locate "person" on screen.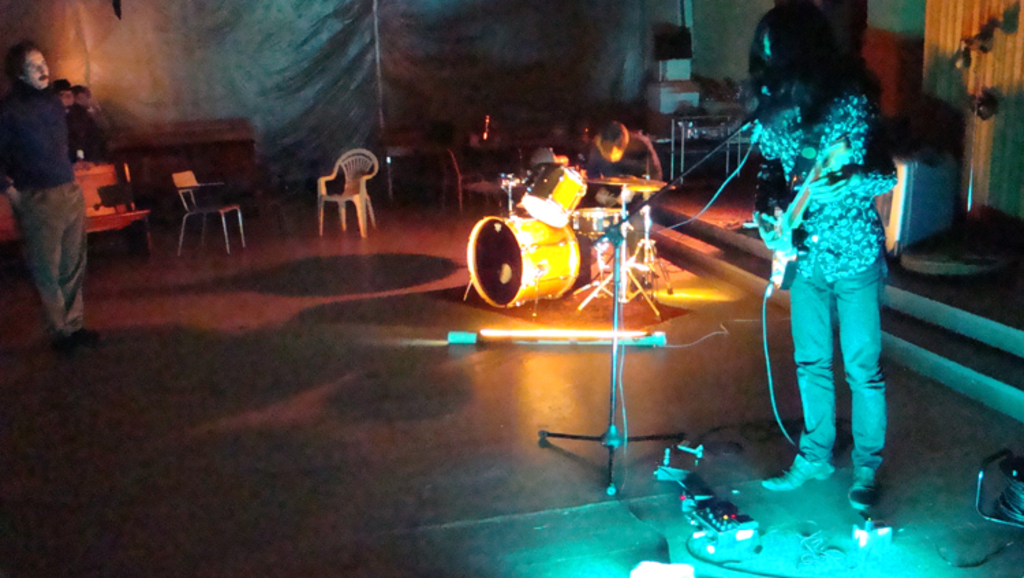
On screen at pyautogui.locateOnScreen(584, 122, 659, 246).
